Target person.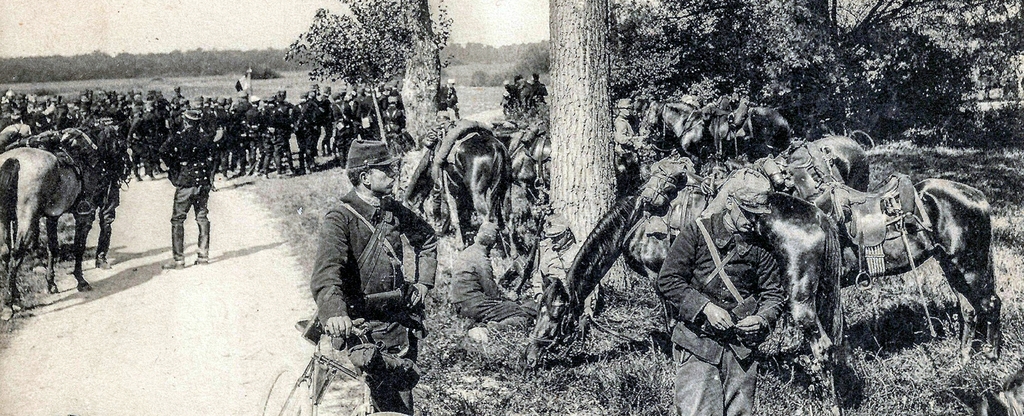
Target region: box(655, 167, 790, 415).
